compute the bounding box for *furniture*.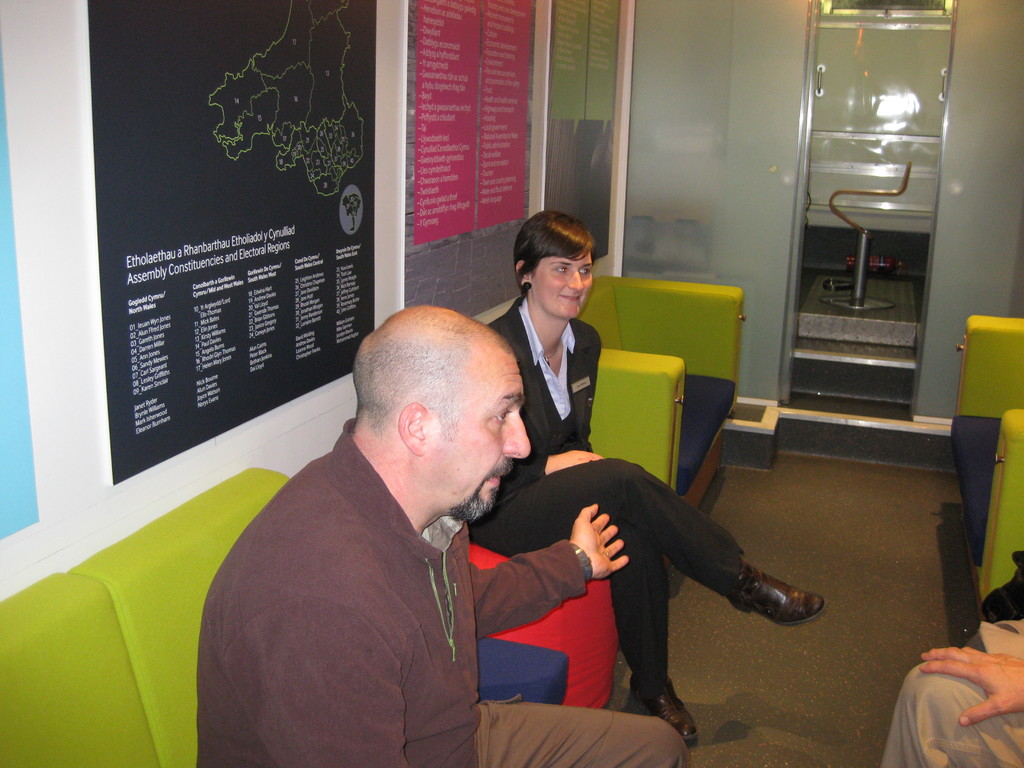
[left=470, top=540, right=620, bottom=710].
